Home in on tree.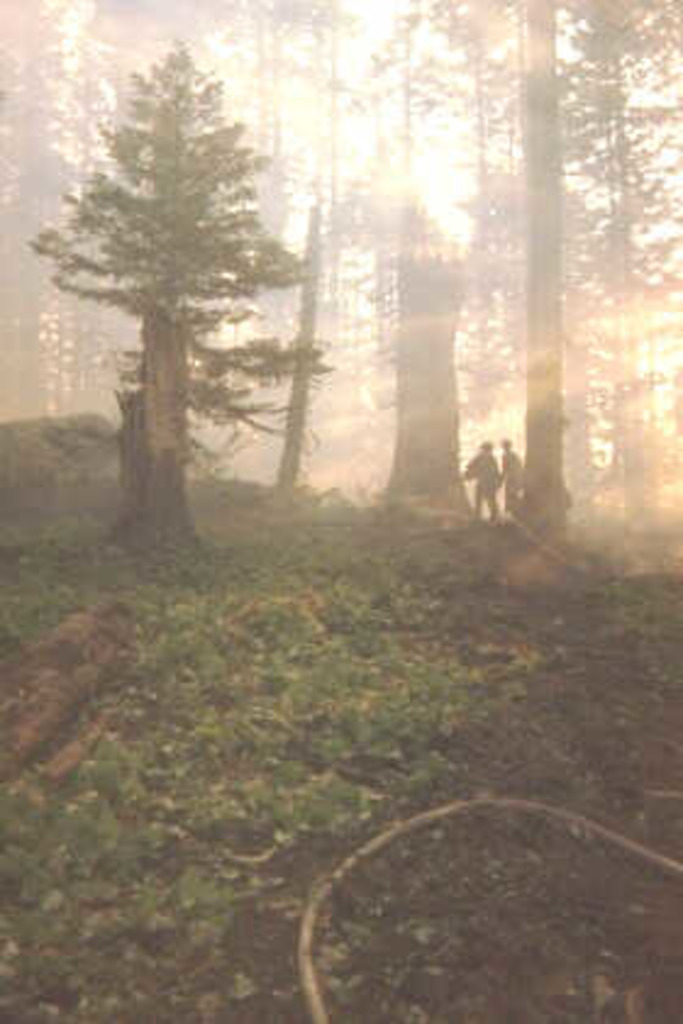
Homed in at l=473, t=0, r=629, b=600.
